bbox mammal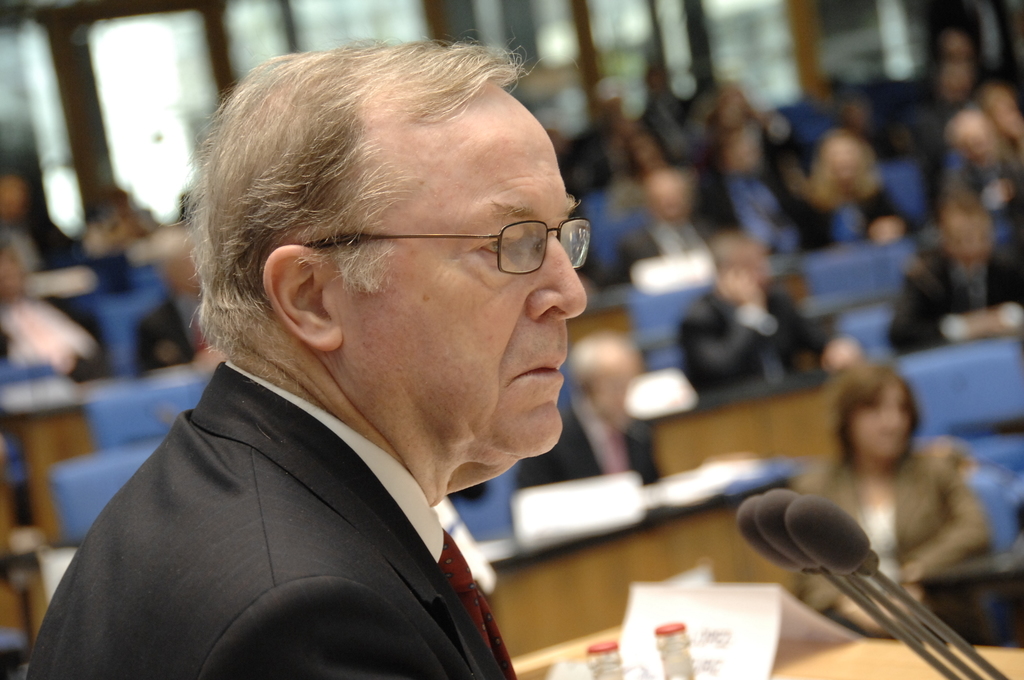
[left=796, top=362, right=981, bottom=644]
